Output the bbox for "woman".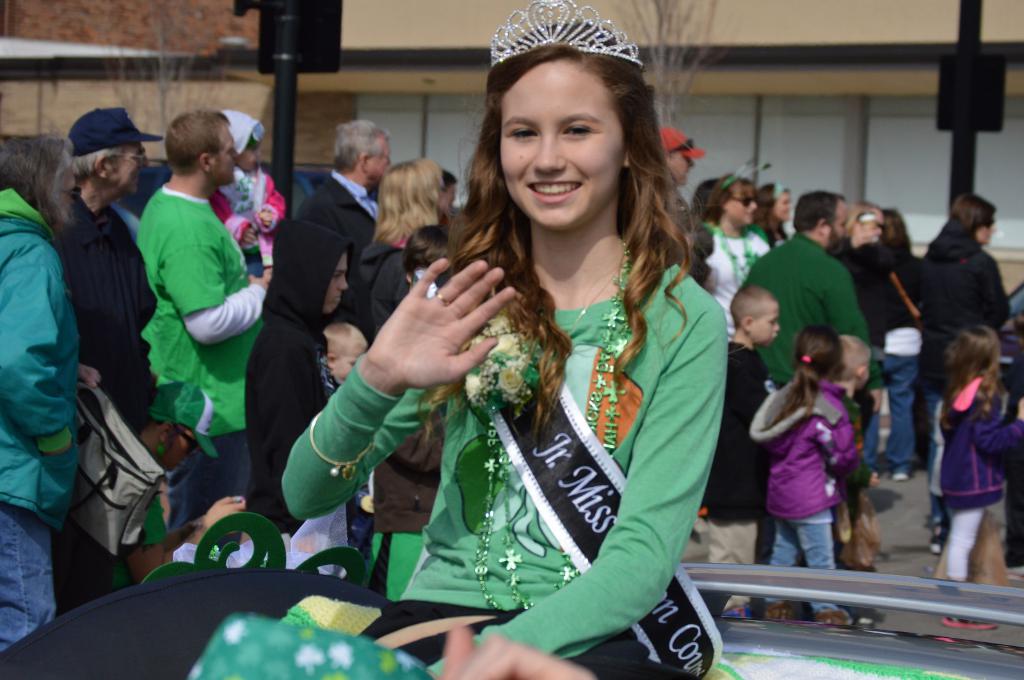
[left=759, top=181, right=797, bottom=248].
